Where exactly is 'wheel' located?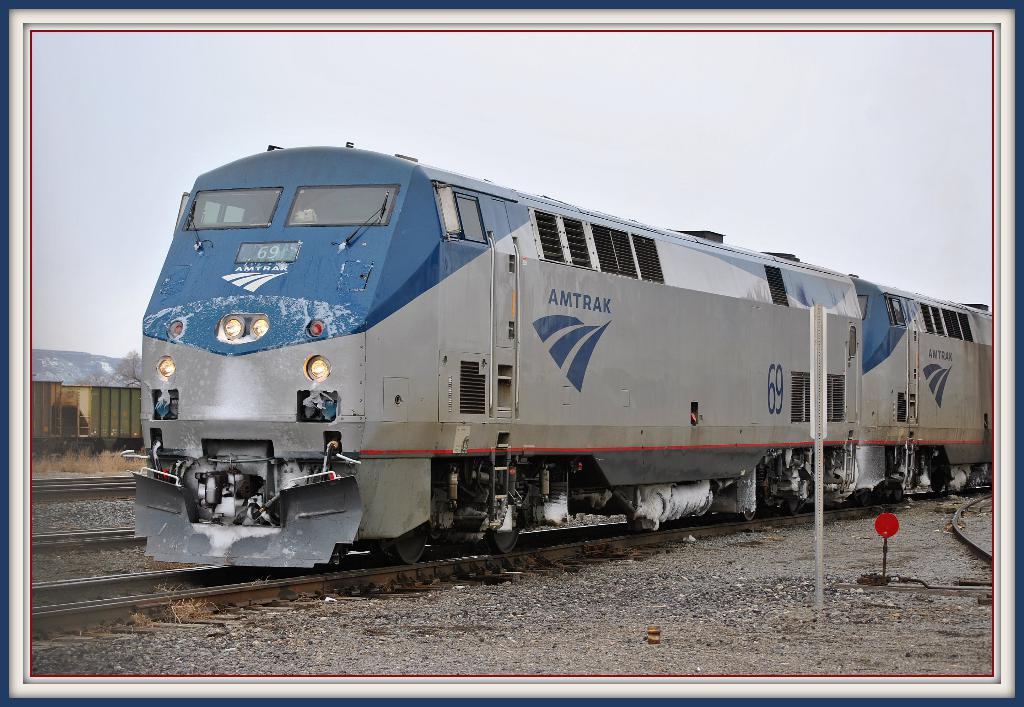
Its bounding box is box=[786, 498, 803, 517].
